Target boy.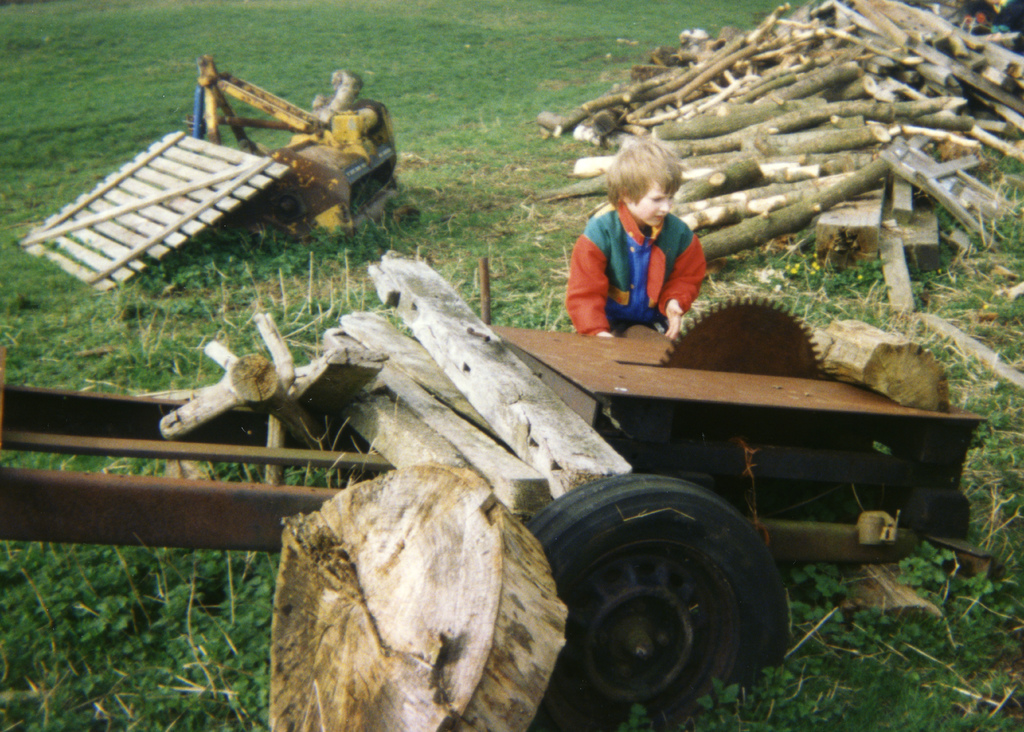
Target region: bbox=(546, 134, 722, 332).
